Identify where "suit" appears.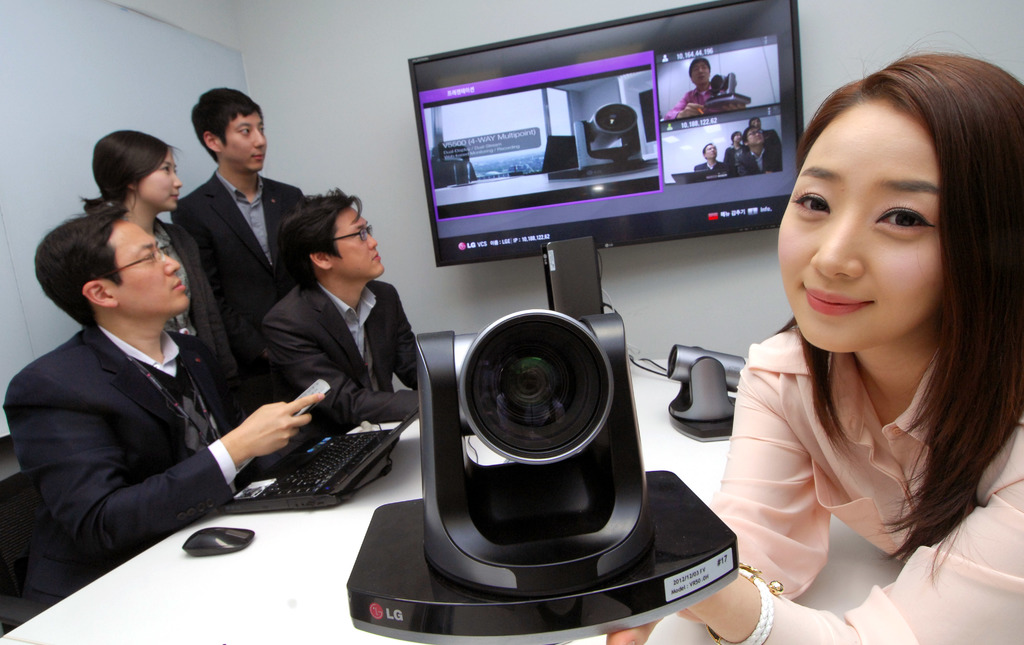
Appears at {"left": 0, "top": 316, "right": 250, "bottom": 611}.
